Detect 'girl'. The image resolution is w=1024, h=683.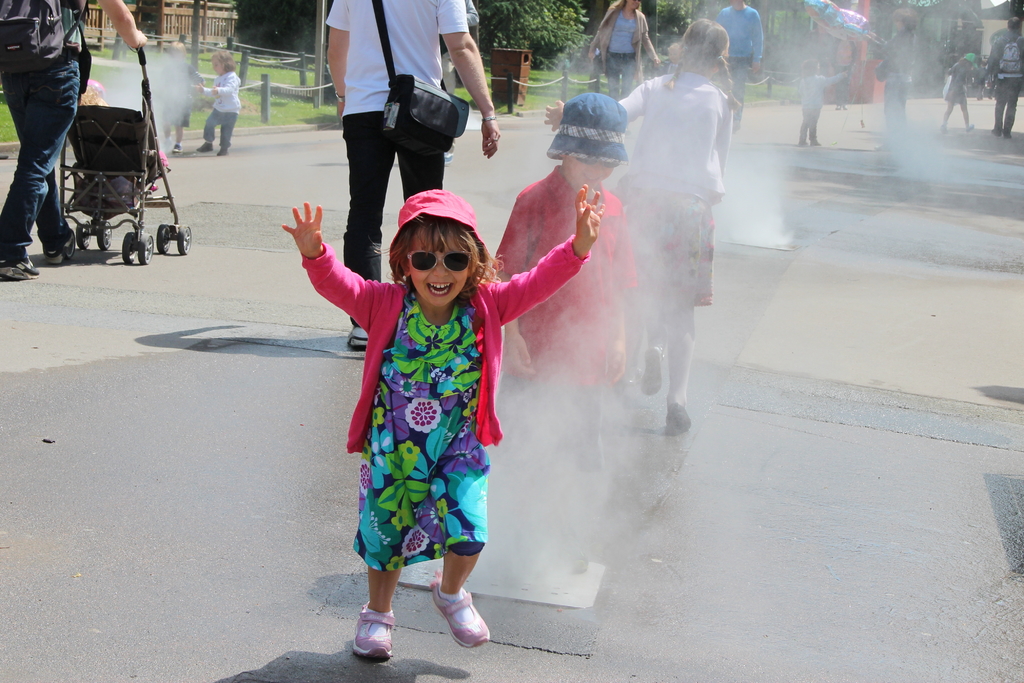
{"x1": 939, "y1": 49, "x2": 981, "y2": 131}.
